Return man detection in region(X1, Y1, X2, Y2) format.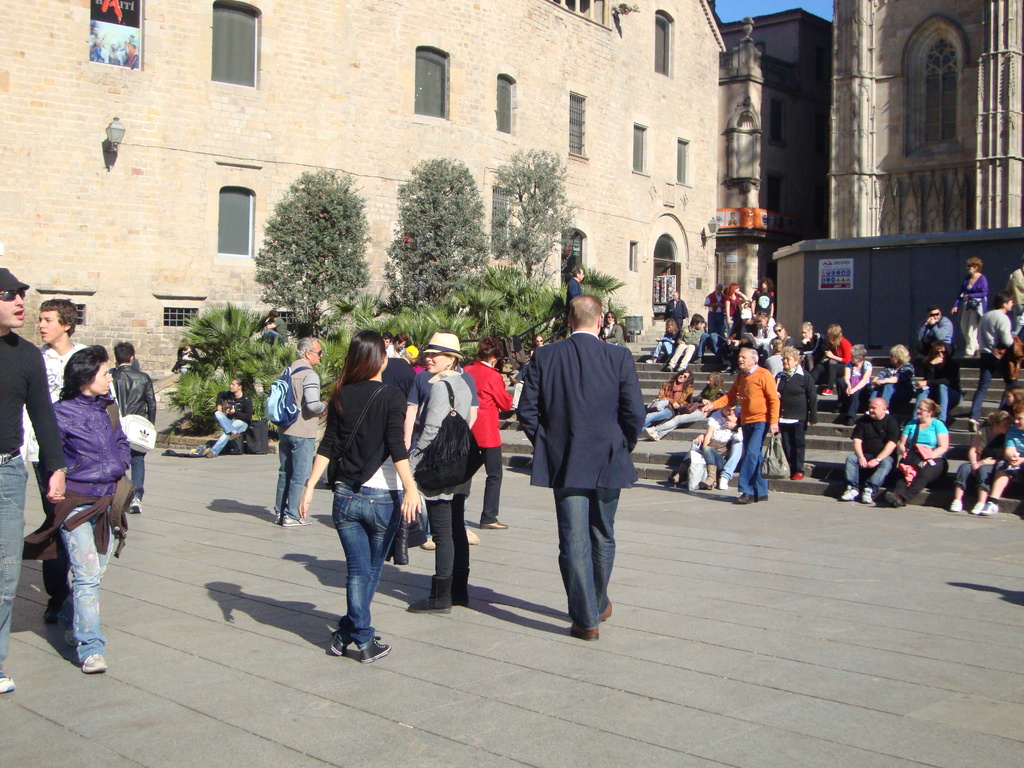
region(838, 397, 900, 503).
